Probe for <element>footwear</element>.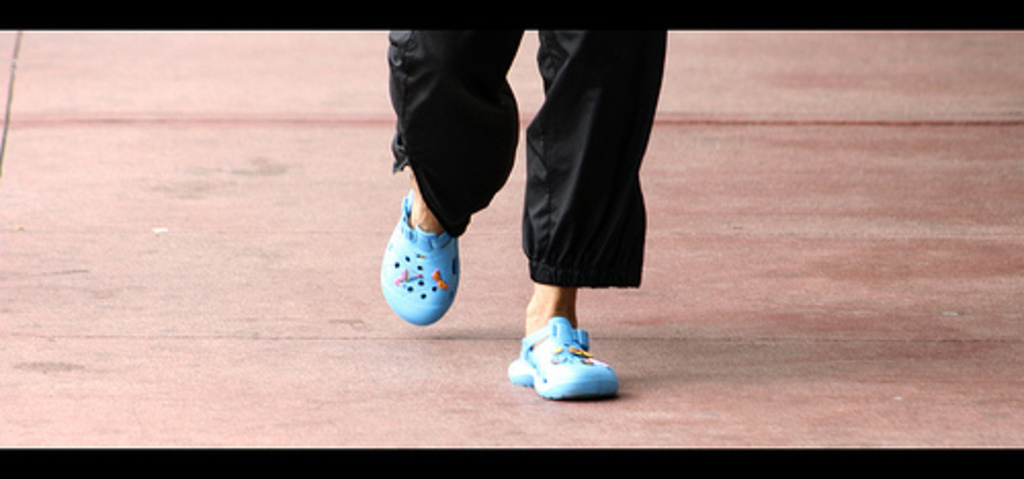
Probe result: 375,194,467,313.
